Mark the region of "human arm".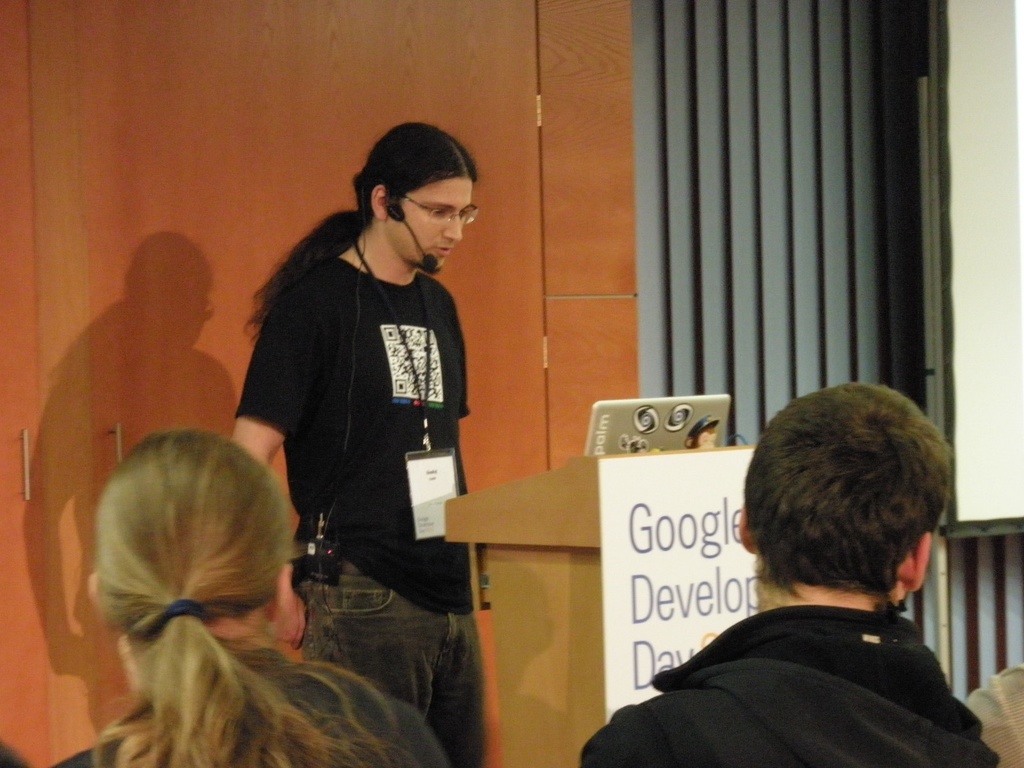
Region: select_region(227, 271, 301, 554).
